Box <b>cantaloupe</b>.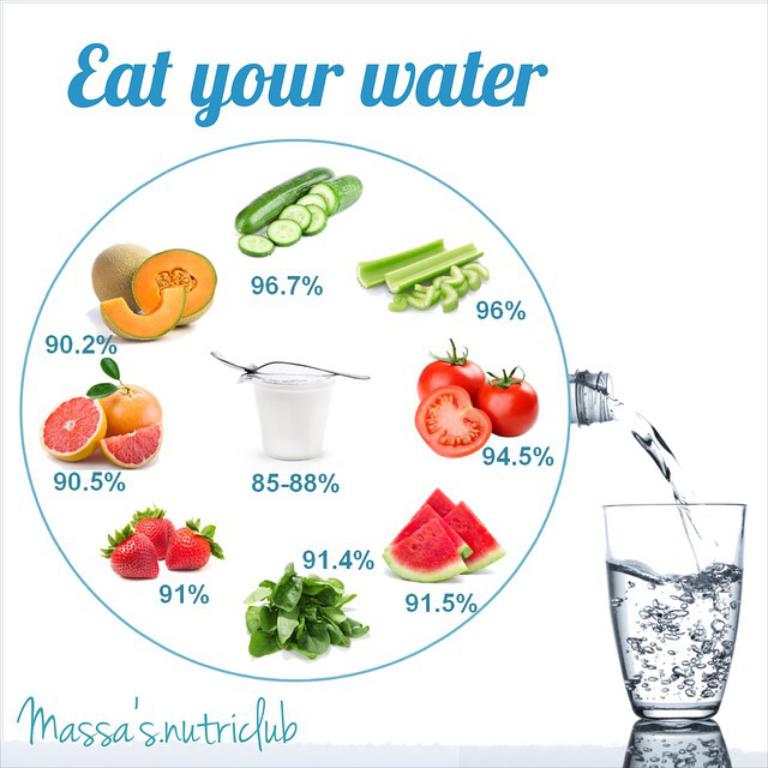
detection(91, 244, 148, 300).
